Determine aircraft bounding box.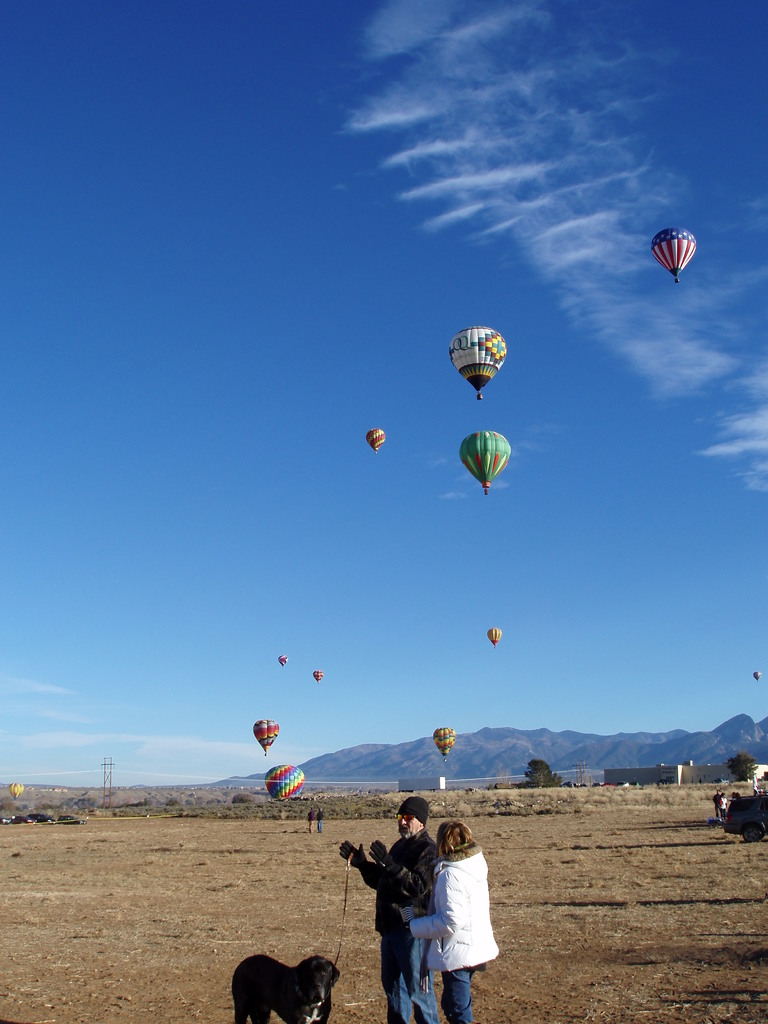
Determined: bbox(9, 782, 25, 803).
